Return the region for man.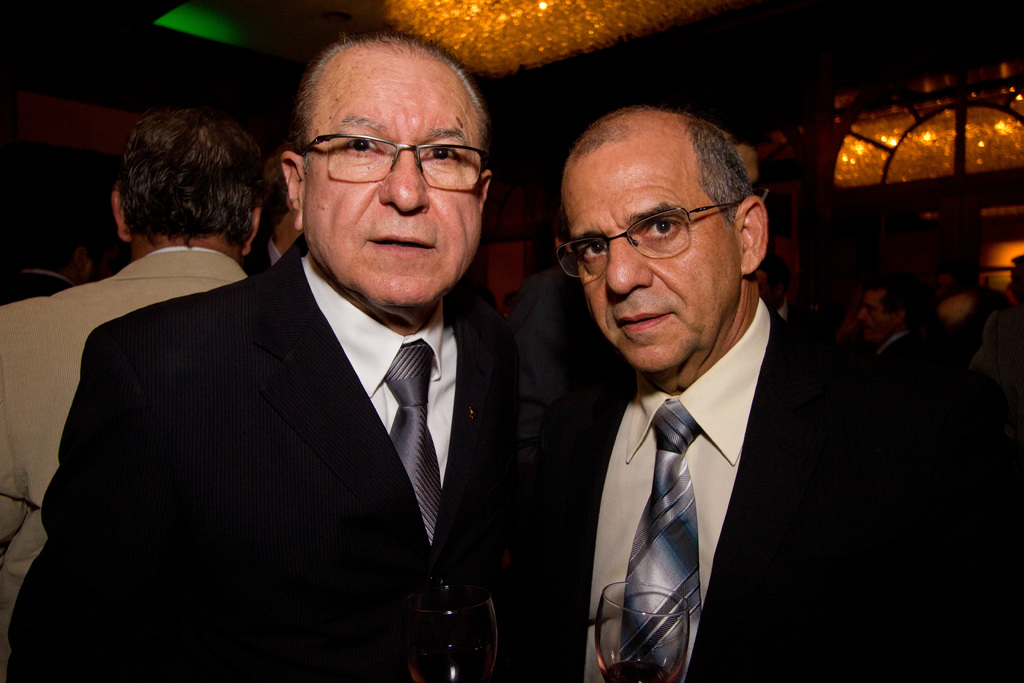
477 99 892 682.
